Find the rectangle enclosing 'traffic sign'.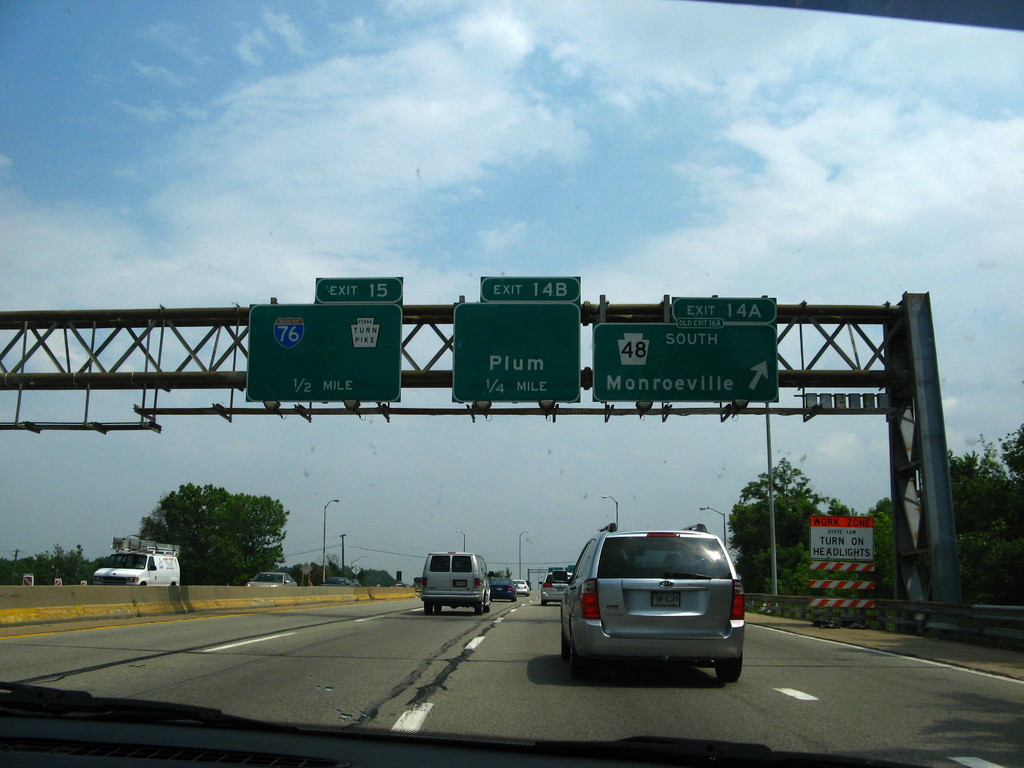
rect(805, 516, 874, 563).
